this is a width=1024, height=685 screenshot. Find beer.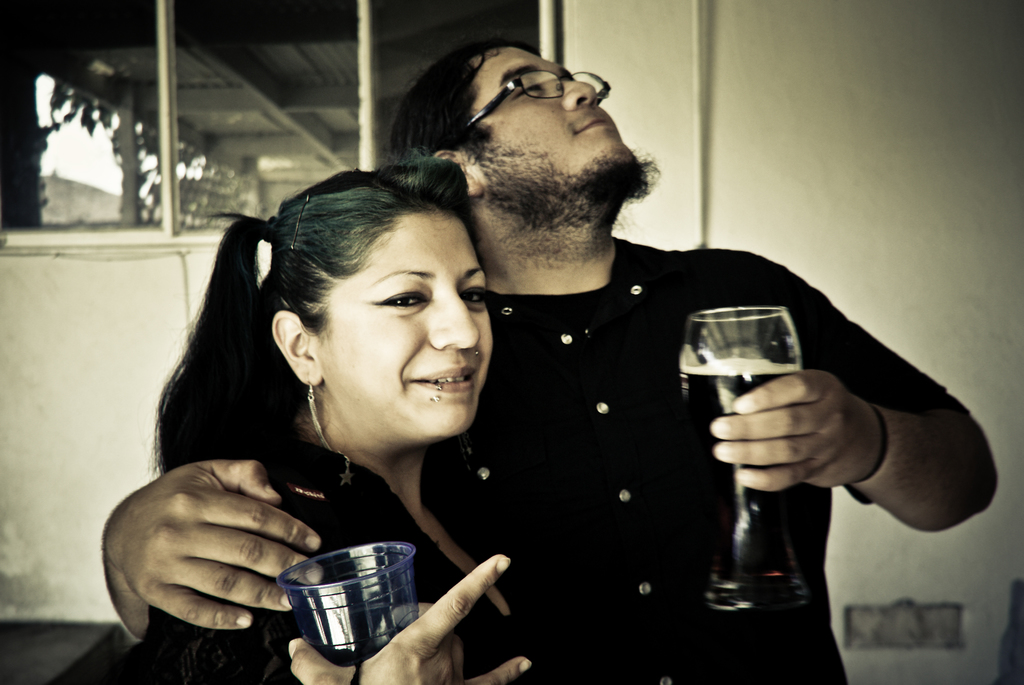
Bounding box: 298 538 427 661.
